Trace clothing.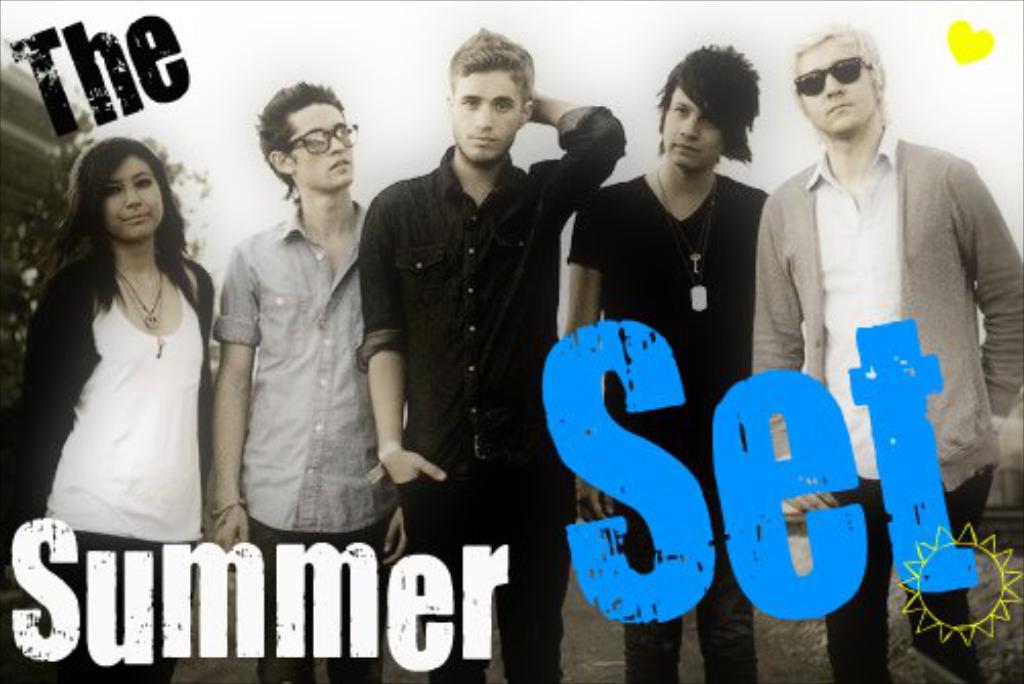
Traced to <region>569, 154, 799, 682</region>.
